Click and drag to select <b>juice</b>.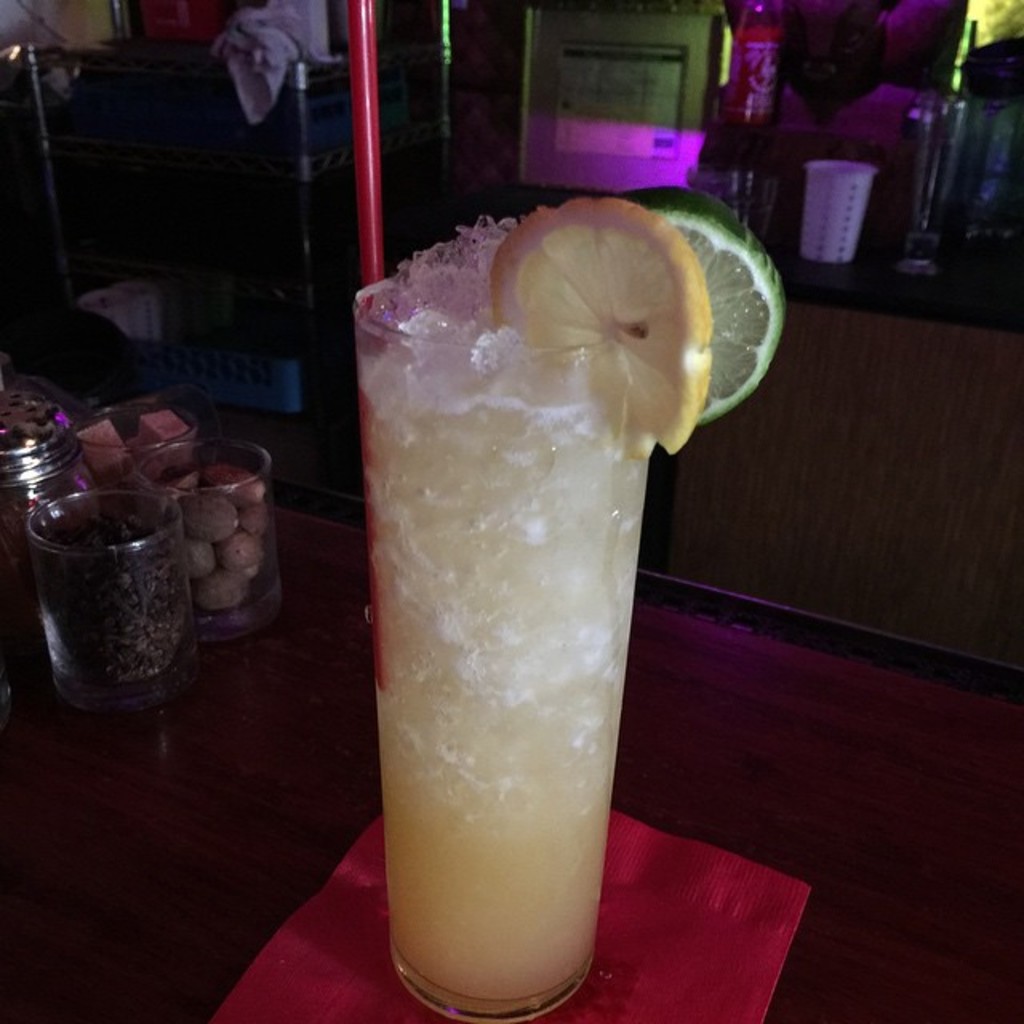
Selection: [354, 189, 749, 1023].
